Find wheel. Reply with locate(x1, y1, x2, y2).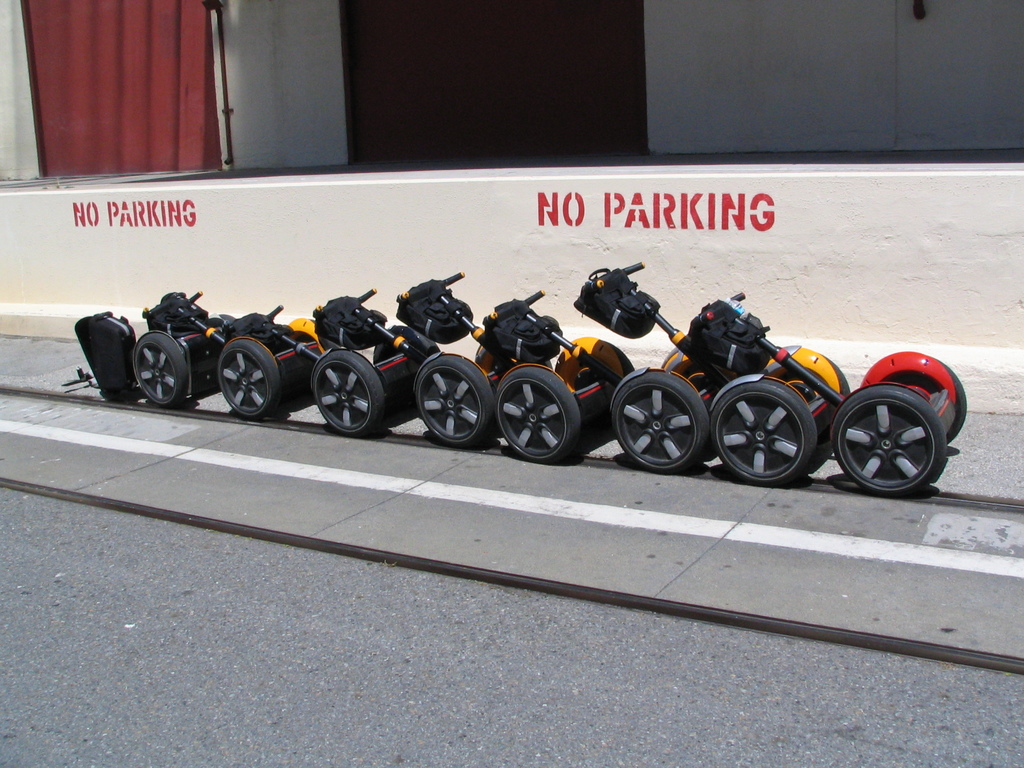
locate(494, 367, 579, 461).
